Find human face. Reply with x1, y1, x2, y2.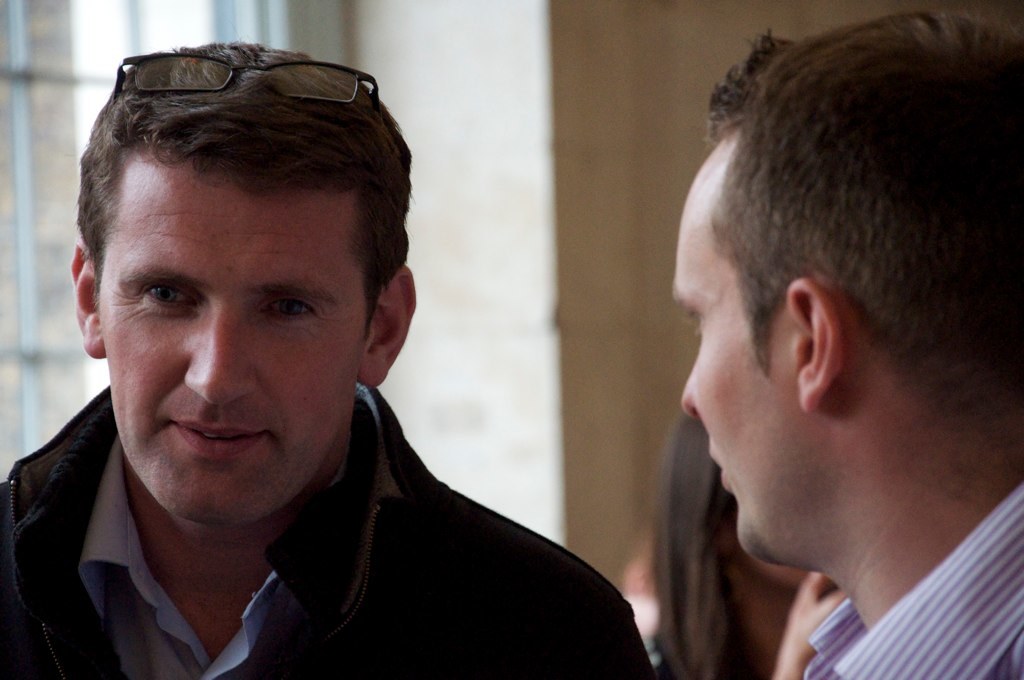
100, 179, 372, 522.
